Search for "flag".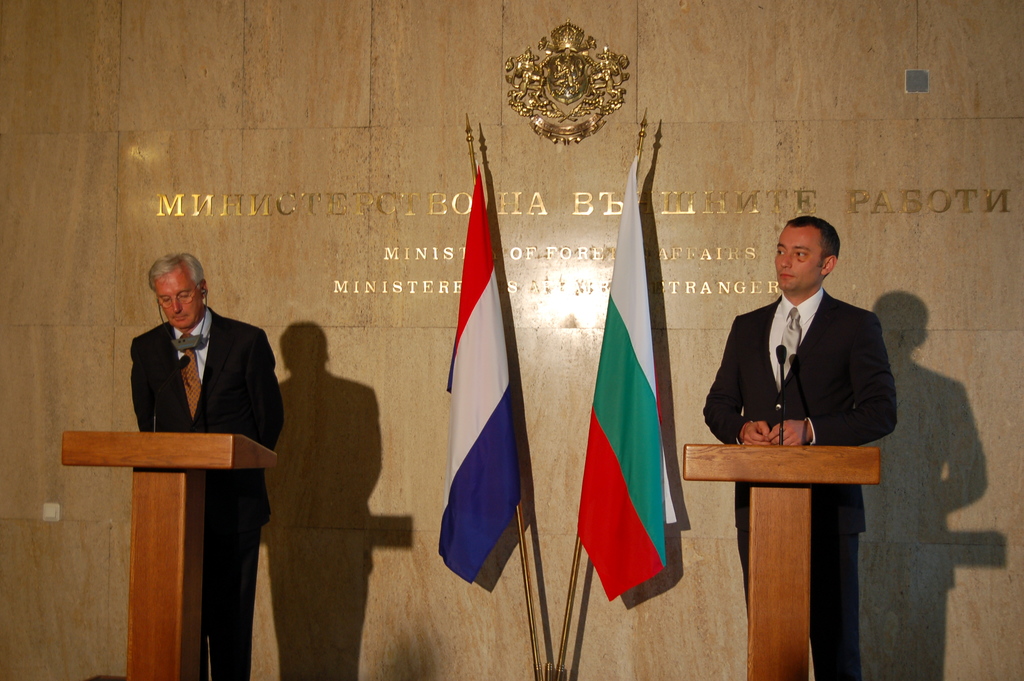
Found at bbox=[570, 157, 680, 598].
